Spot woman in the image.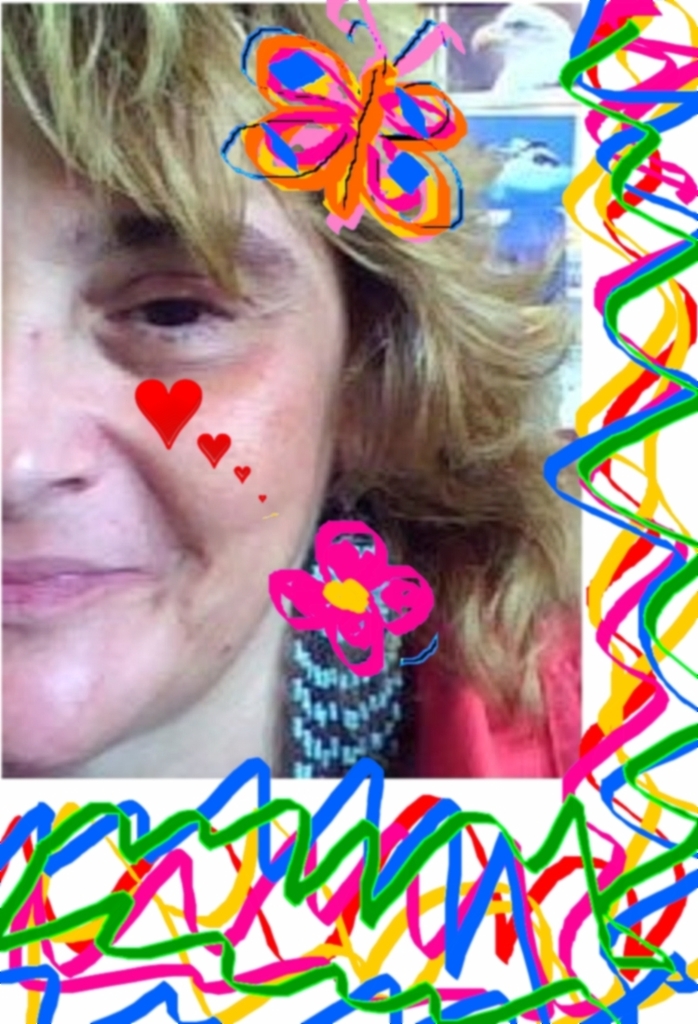
woman found at (x1=0, y1=0, x2=581, y2=778).
